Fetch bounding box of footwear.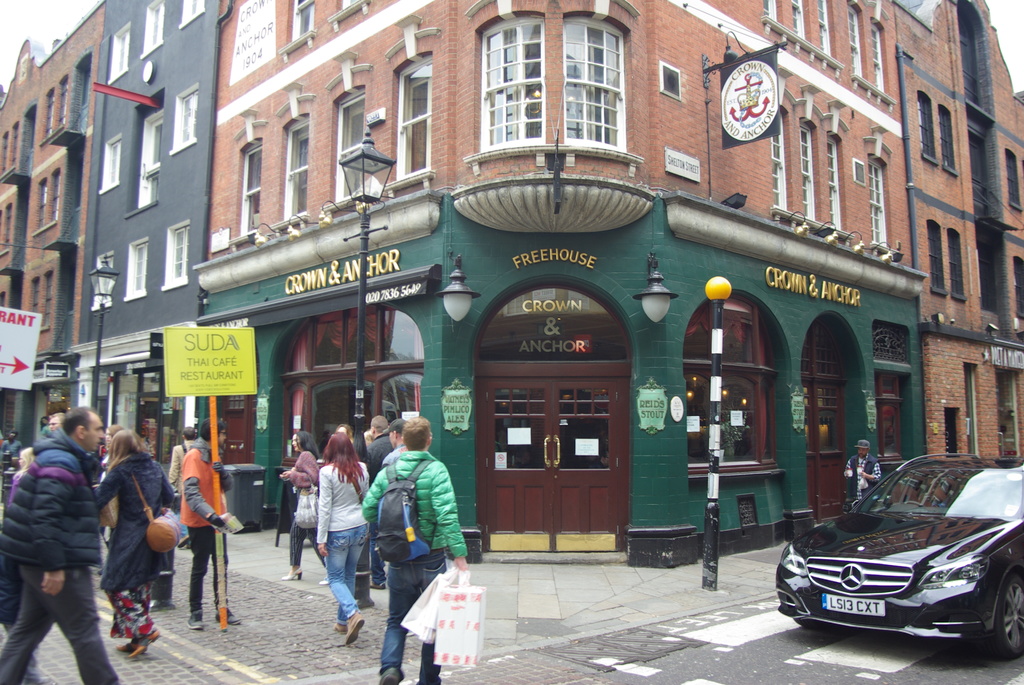
Bbox: <region>129, 628, 159, 657</region>.
